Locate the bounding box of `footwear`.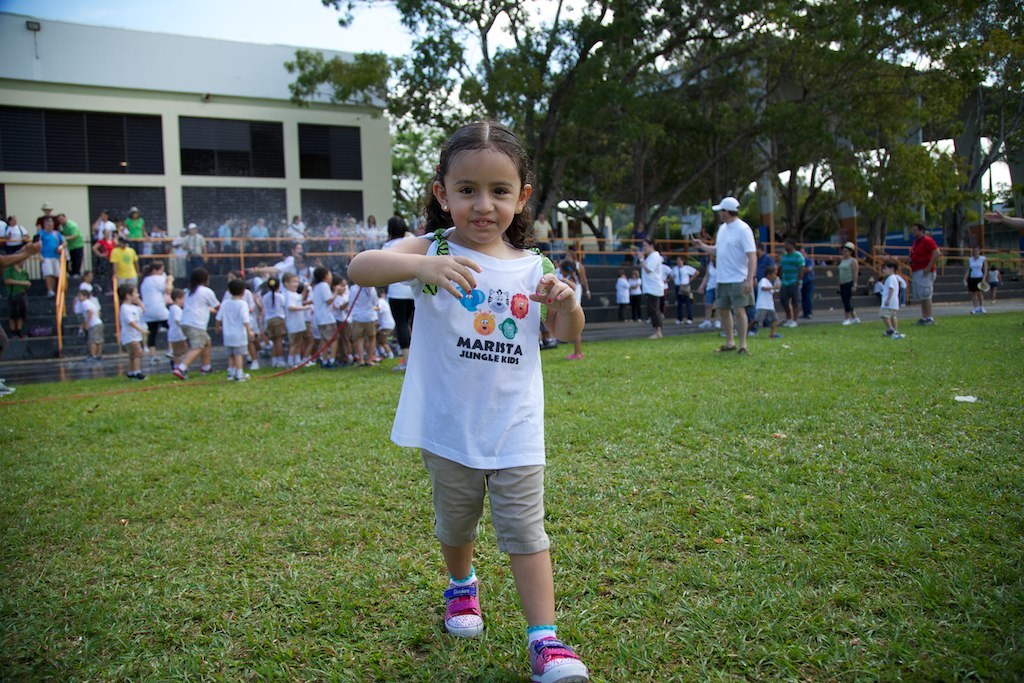
Bounding box: bbox=(355, 361, 362, 369).
